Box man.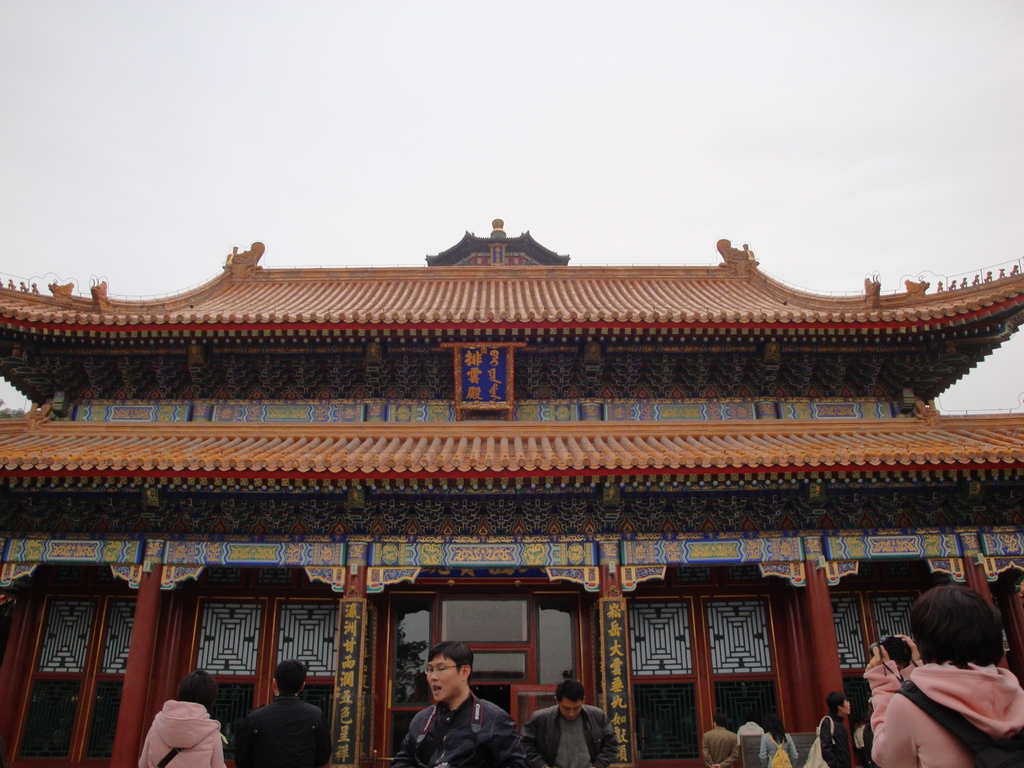
(234,655,330,767).
